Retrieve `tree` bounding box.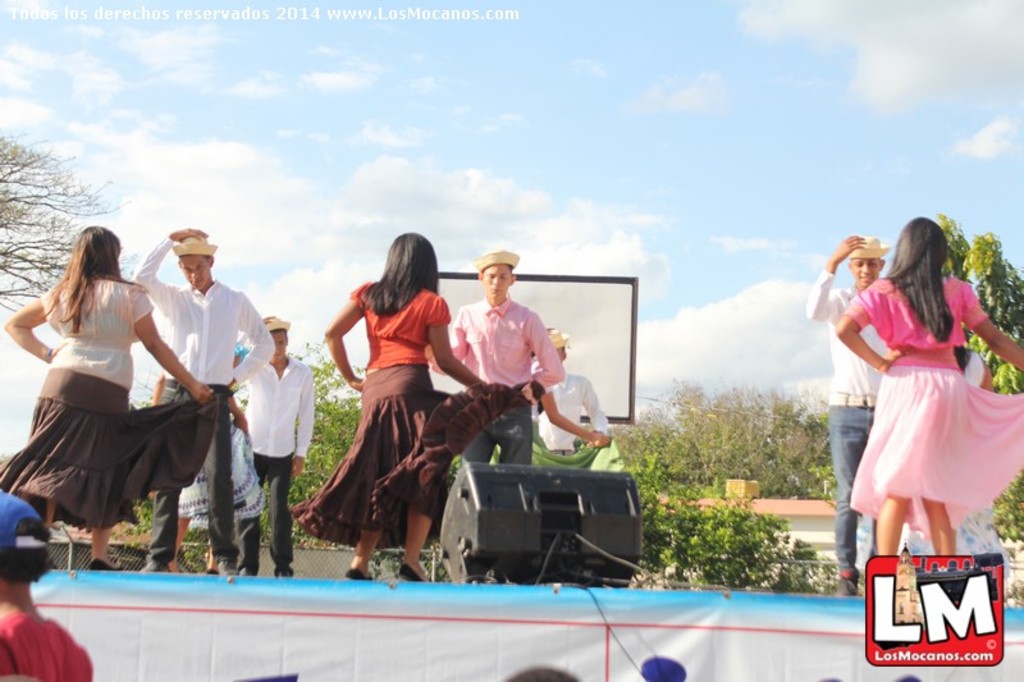
Bounding box: l=614, t=383, r=833, b=508.
